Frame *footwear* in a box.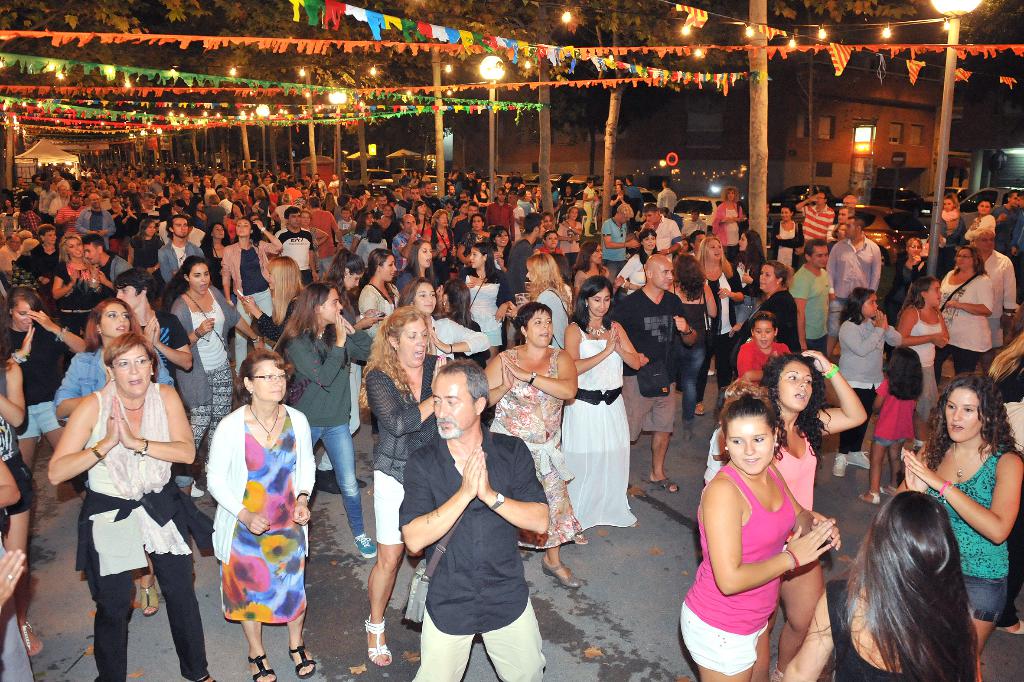
x1=189 y1=480 x2=207 y2=500.
